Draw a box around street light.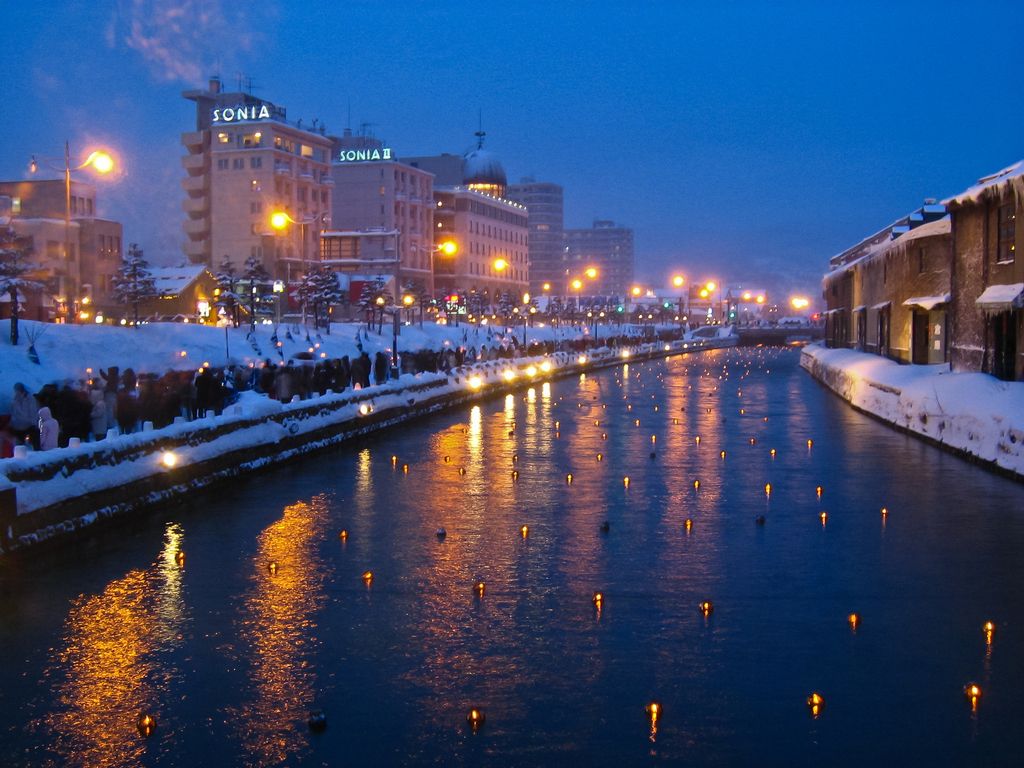
pyautogui.locateOnScreen(493, 253, 531, 355).
